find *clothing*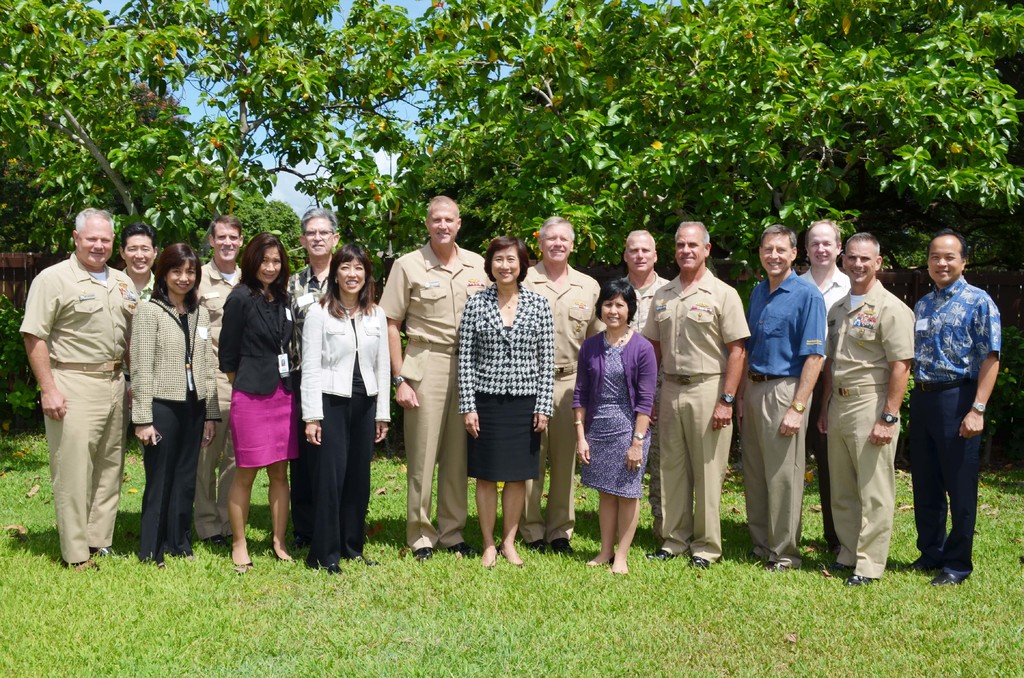
(617,272,666,503)
